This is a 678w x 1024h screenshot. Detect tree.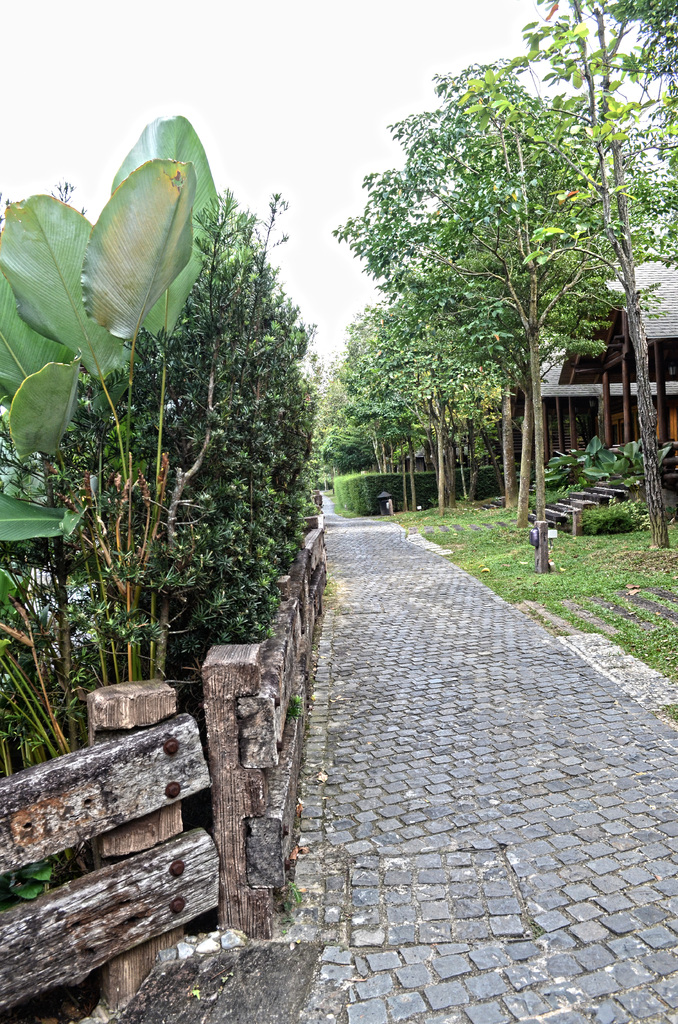
bbox=(327, 20, 653, 528).
